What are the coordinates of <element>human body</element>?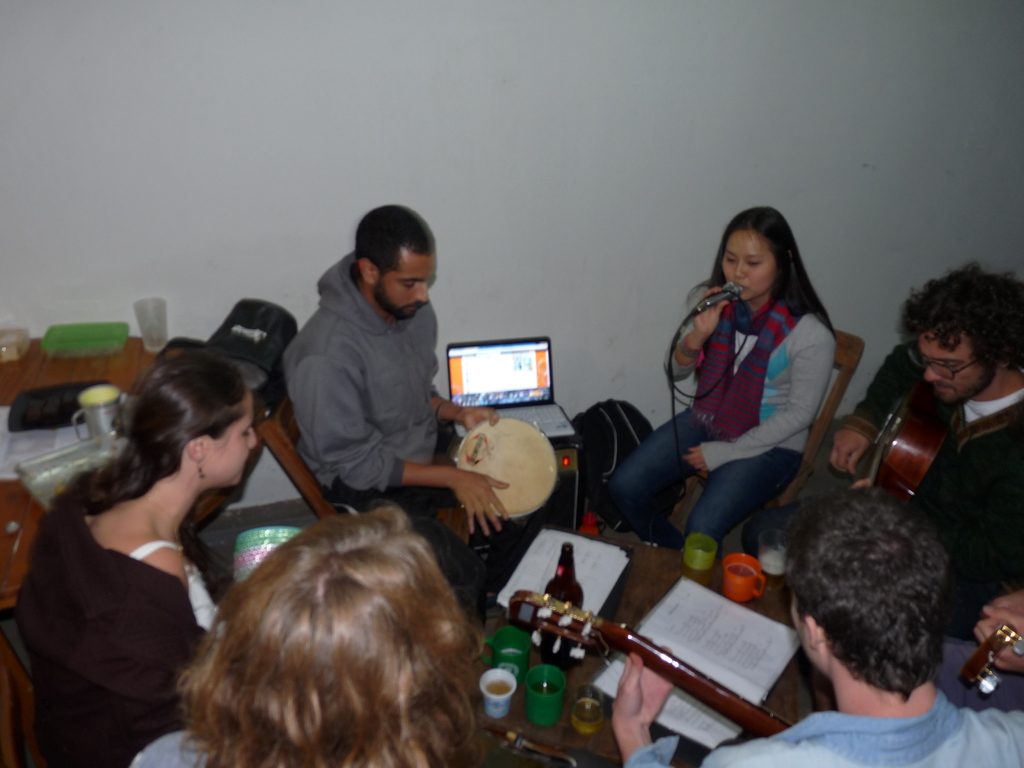
{"x1": 17, "y1": 454, "x2": 193, "y2": 764}.
